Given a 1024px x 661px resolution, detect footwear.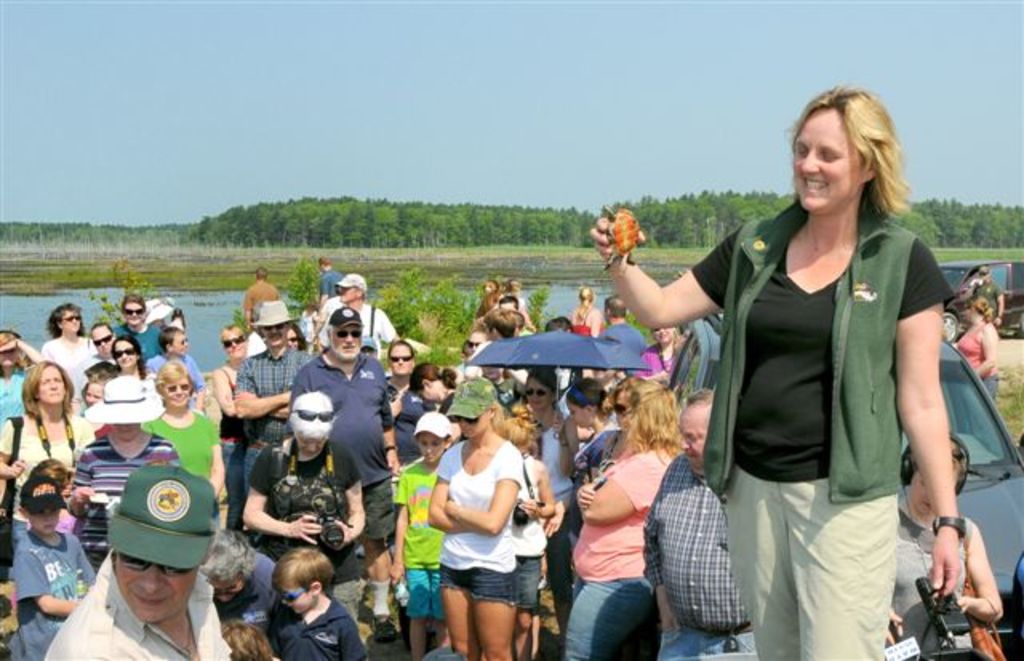
<bbox>373, 618, 400, 645</bbox>.
